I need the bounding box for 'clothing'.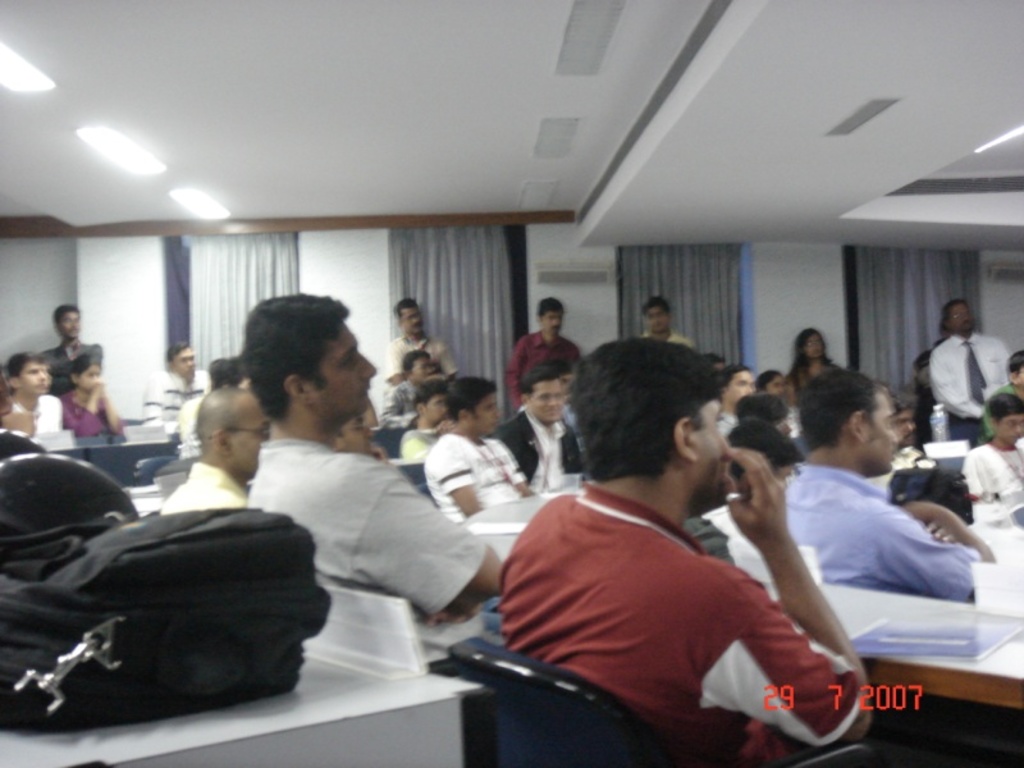
Here it is: <bbox>781, 461, 982, 613</bbox>.
